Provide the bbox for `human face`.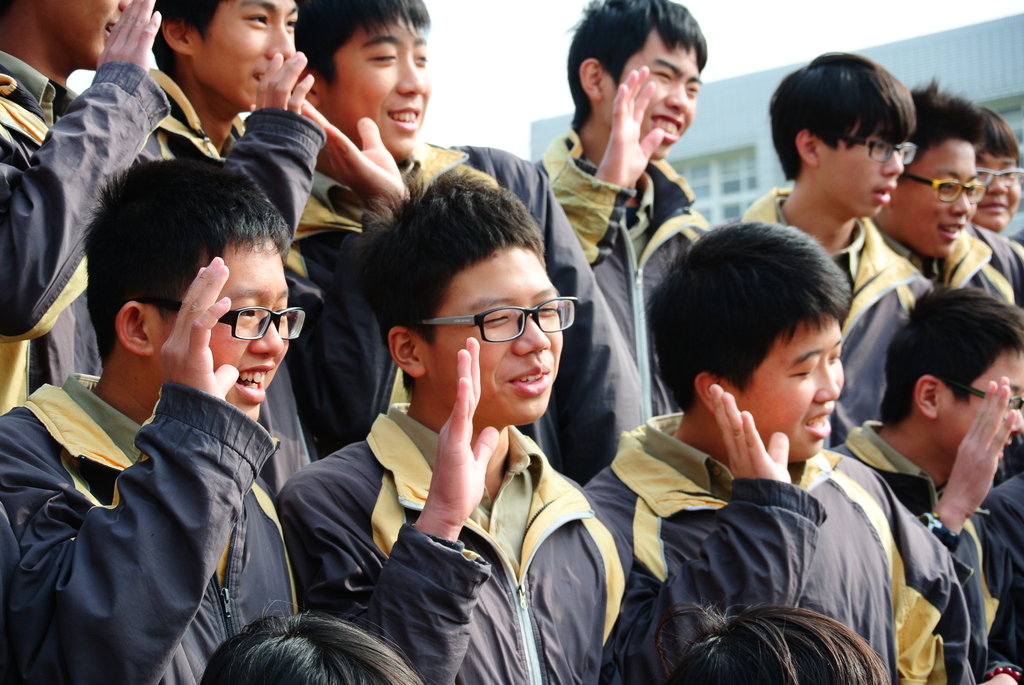
[40,0,163,74].
